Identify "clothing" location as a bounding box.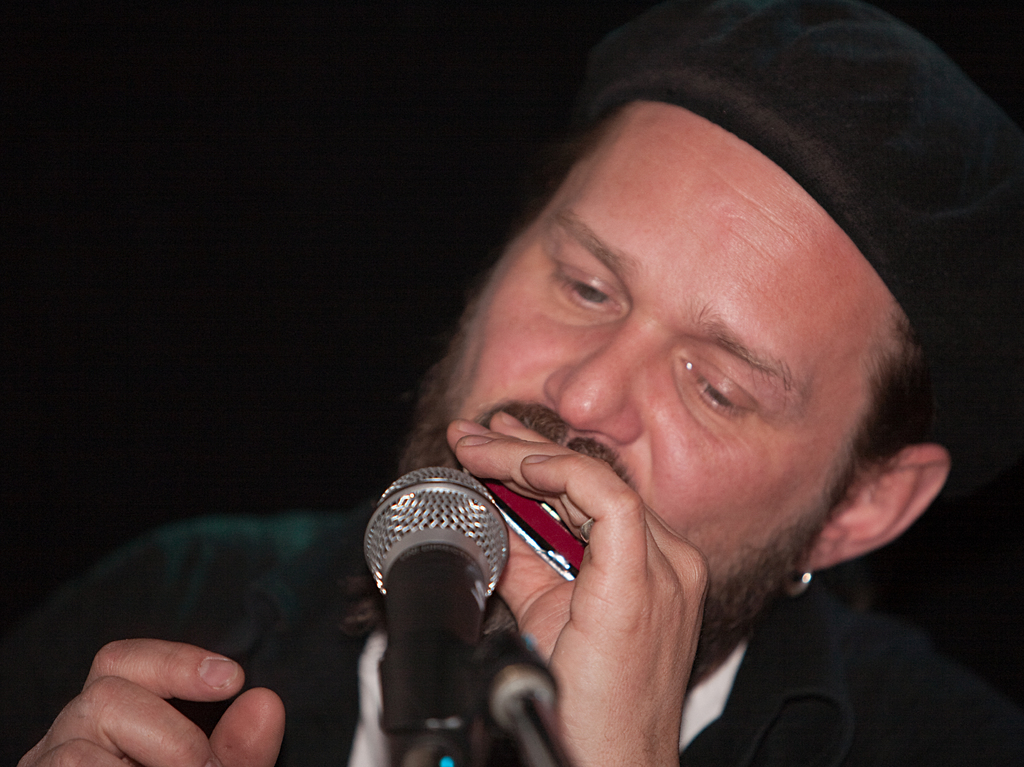
{"x1": 0, "y1": 488, "x2": 1023, "y2": 764}.
